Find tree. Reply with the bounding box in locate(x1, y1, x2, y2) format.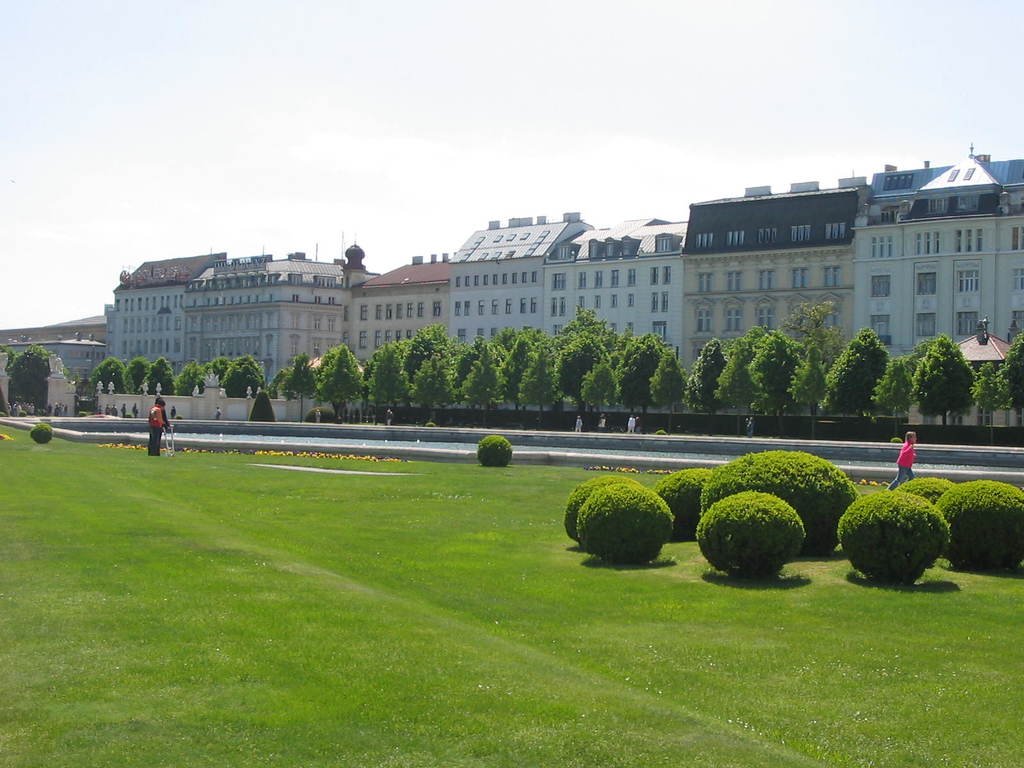
locate(316, 344, 347, 421).
